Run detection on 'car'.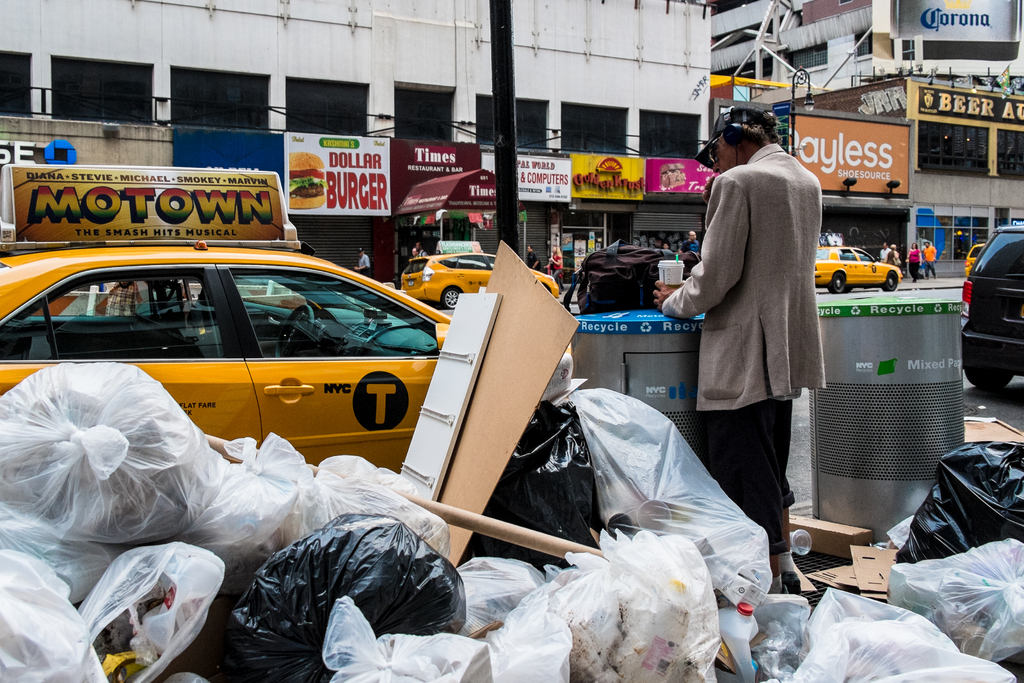
Result: [left=805, top=241, right=888, bottom=299].
